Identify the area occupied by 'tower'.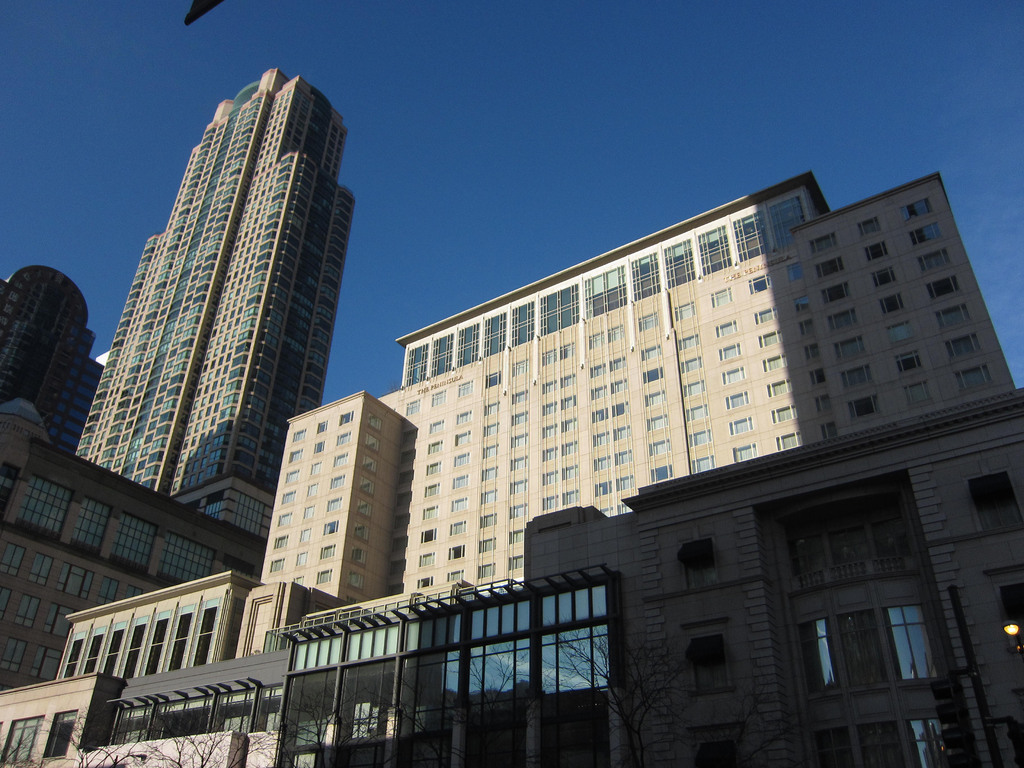
Area: crop(0, 239, 101, 422).
